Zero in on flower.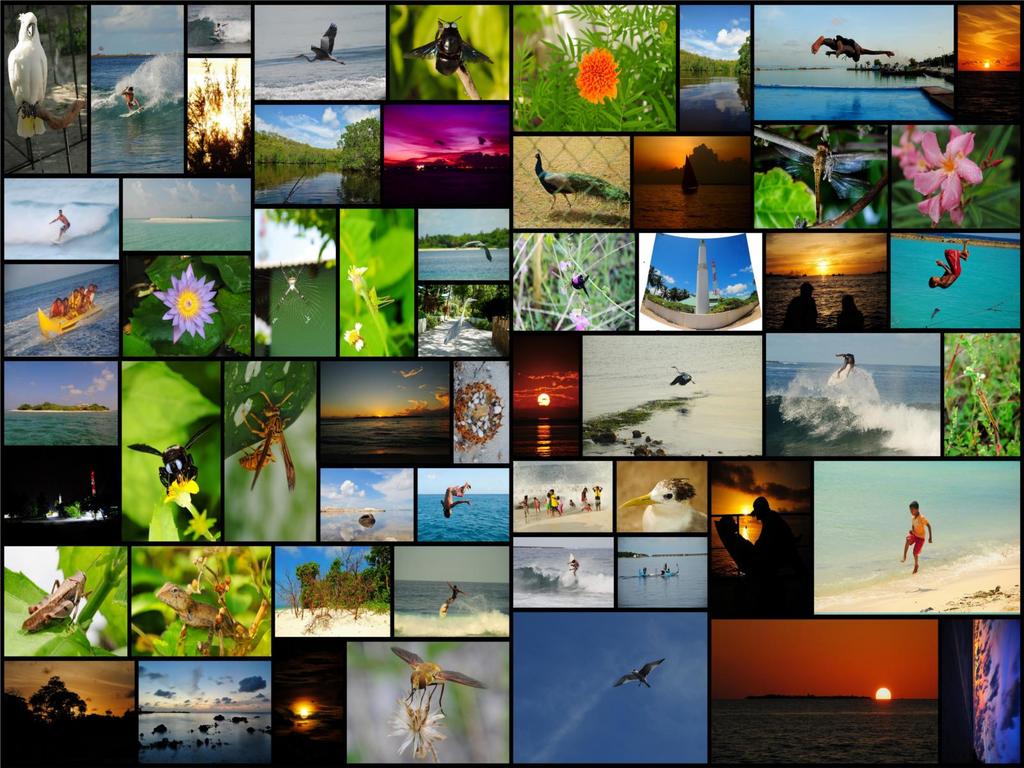
Zeroed in: select_region(570, 271, 583, 284).
